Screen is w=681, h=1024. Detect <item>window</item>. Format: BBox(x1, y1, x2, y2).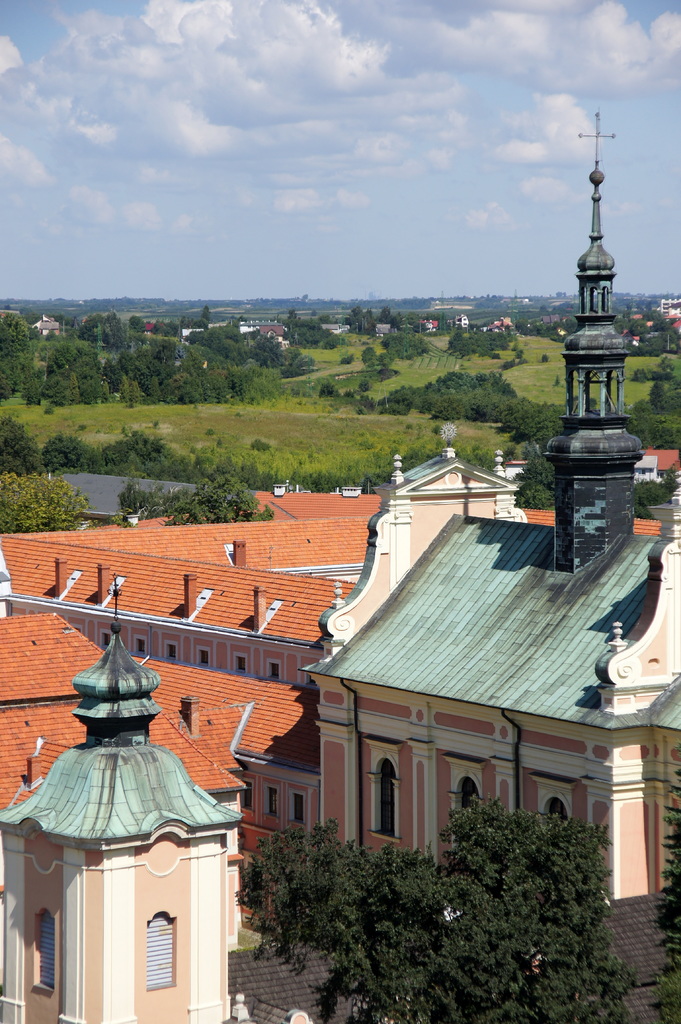
BBox(196, 646, 212, 667).
